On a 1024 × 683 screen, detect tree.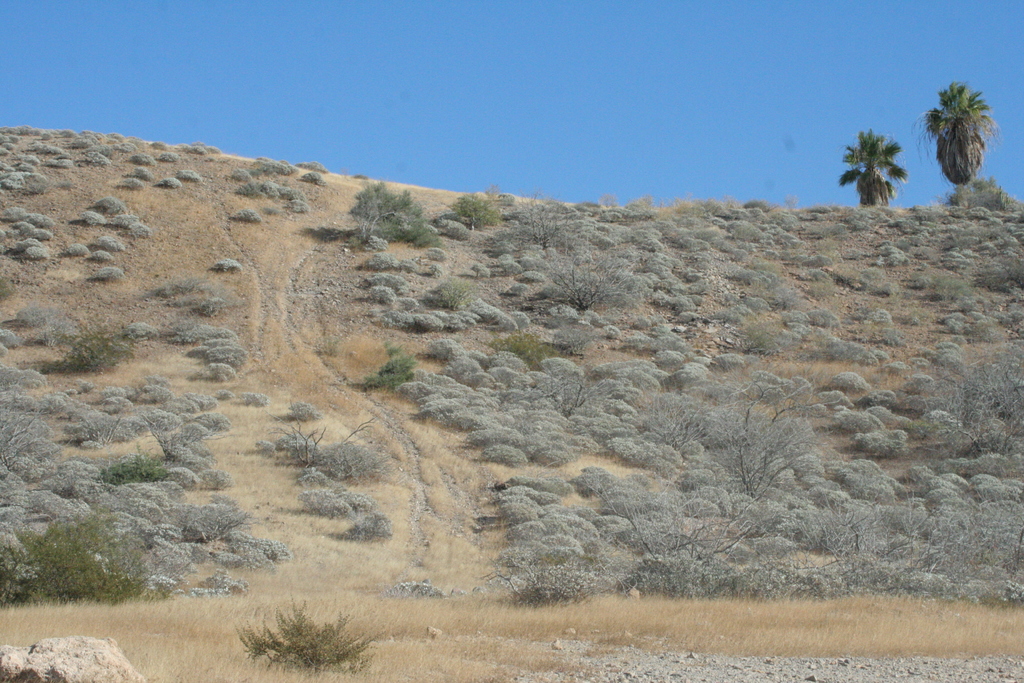
{"x1": 836, "y1": 131, "x2": 911, "y2": 208}.
